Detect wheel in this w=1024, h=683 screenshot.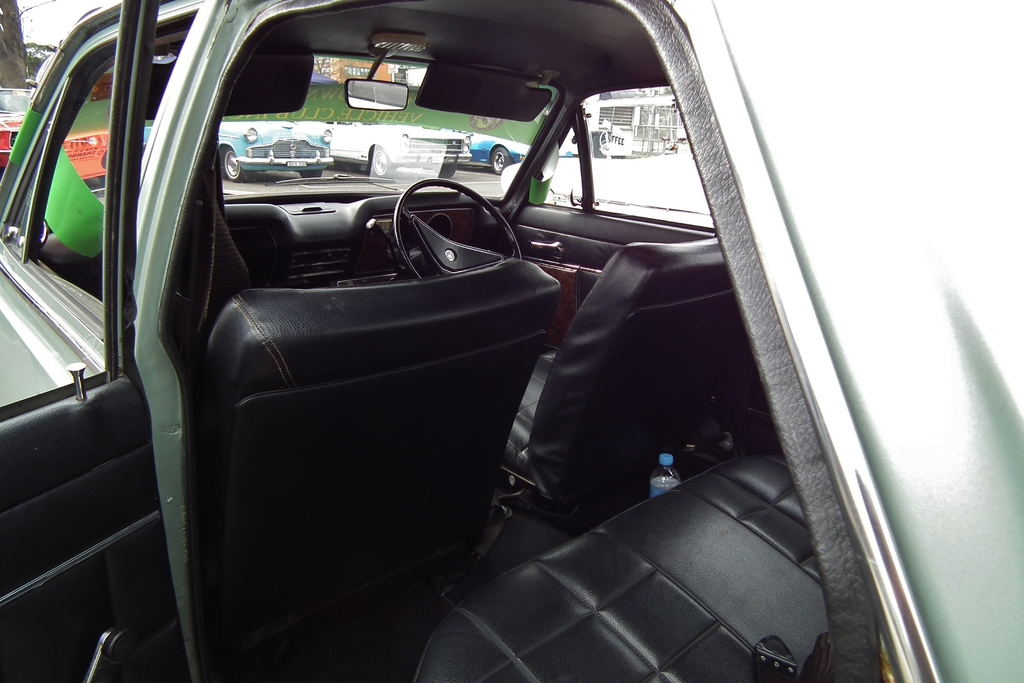
Detection: 487, 145, 512, 177.
